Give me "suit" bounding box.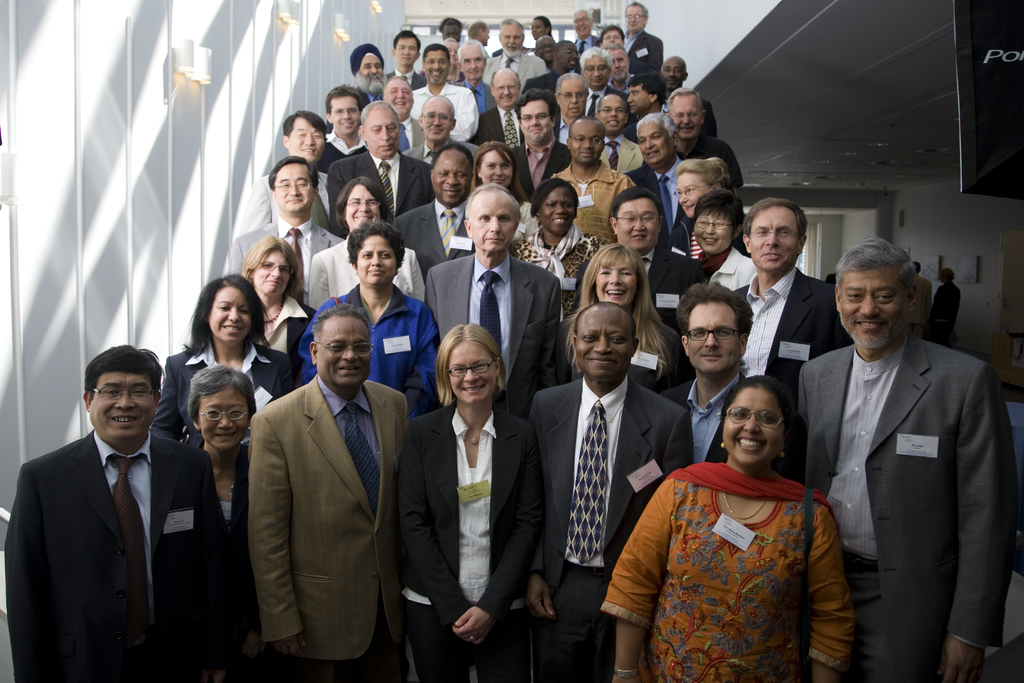
BBox(796, 344, 1018, 682).
